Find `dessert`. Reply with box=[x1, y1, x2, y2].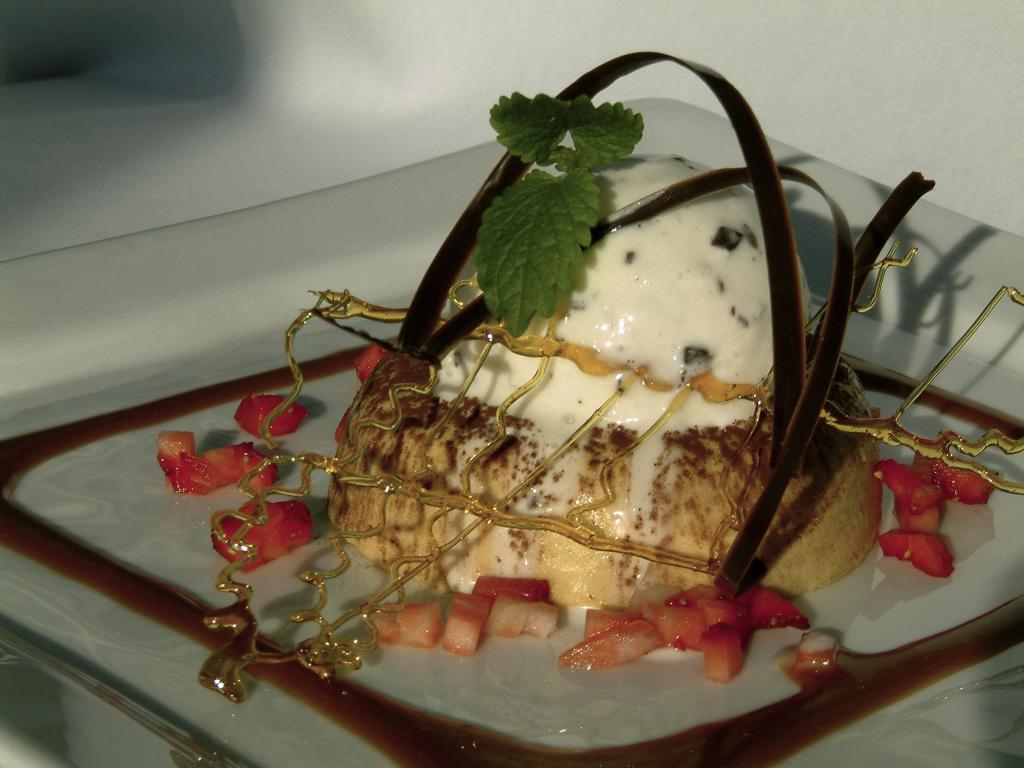
box=[347, 175, 853, 653].
